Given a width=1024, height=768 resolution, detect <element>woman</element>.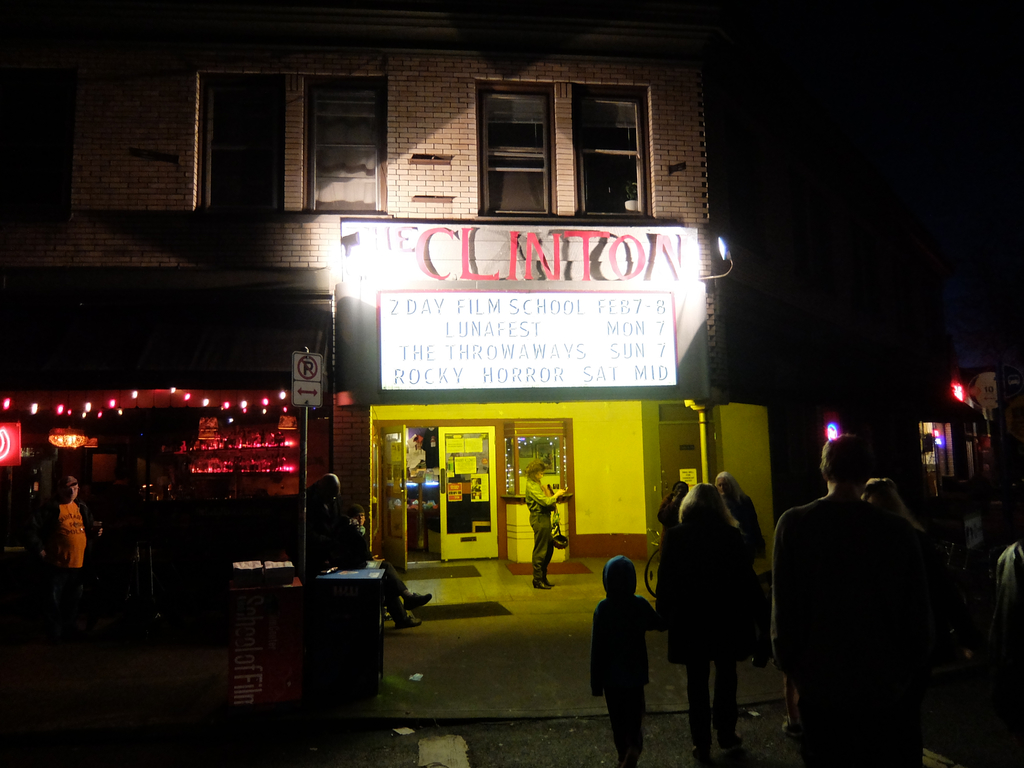
(x1=700, y1=467, x2=772, y2=545).
